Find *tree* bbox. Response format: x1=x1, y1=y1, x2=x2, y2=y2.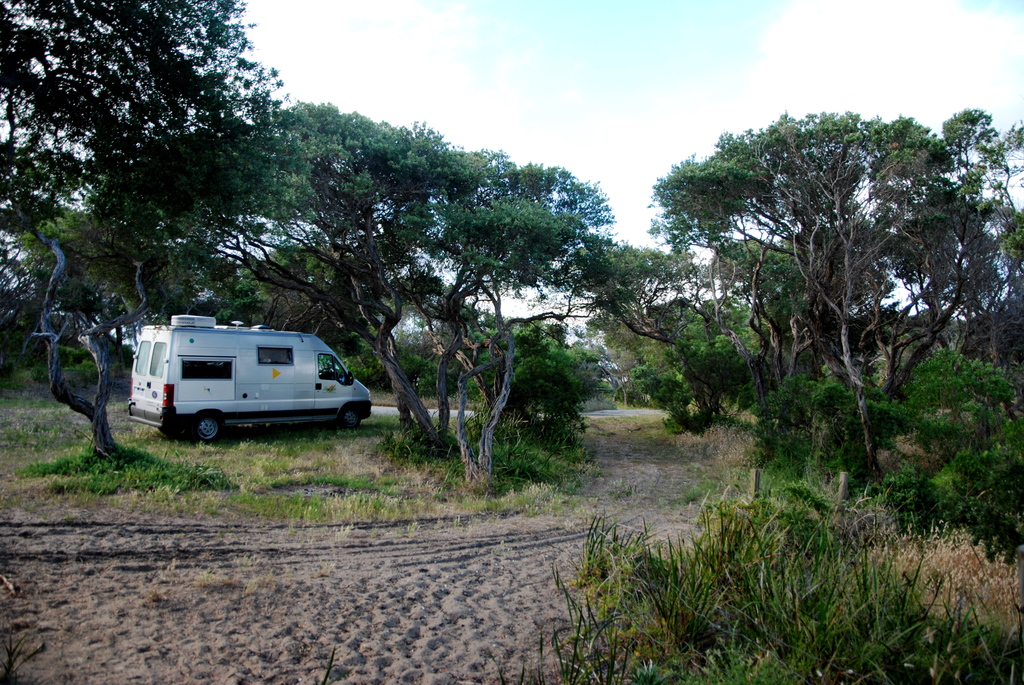
x1=401, y1=191, x2=573, y2=478.
